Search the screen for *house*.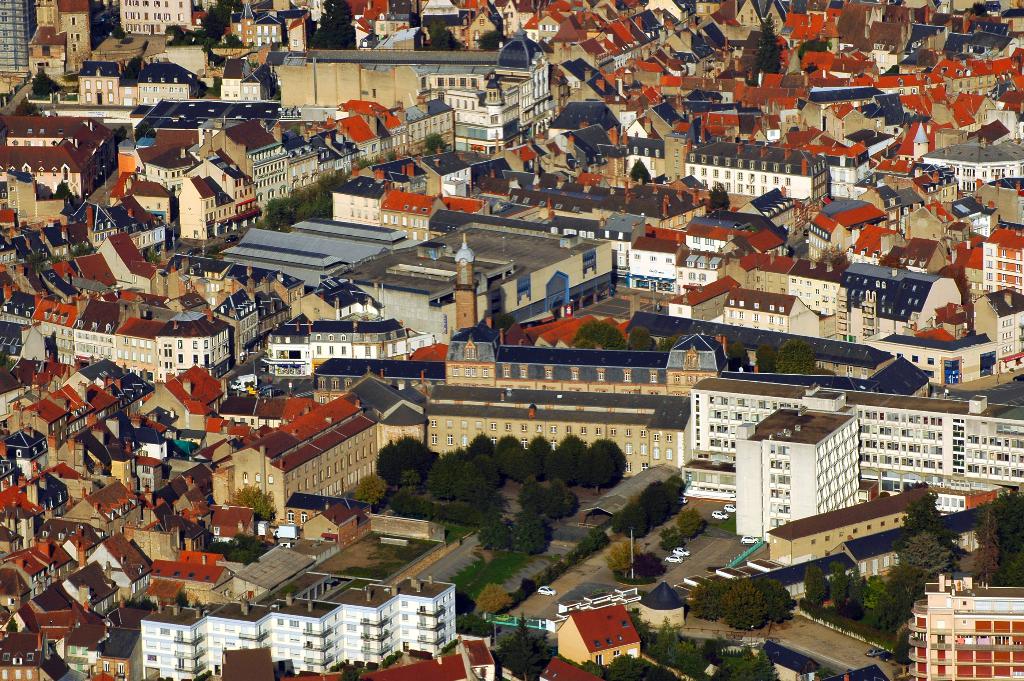
Found at rect(836, 95, 881, 140).
